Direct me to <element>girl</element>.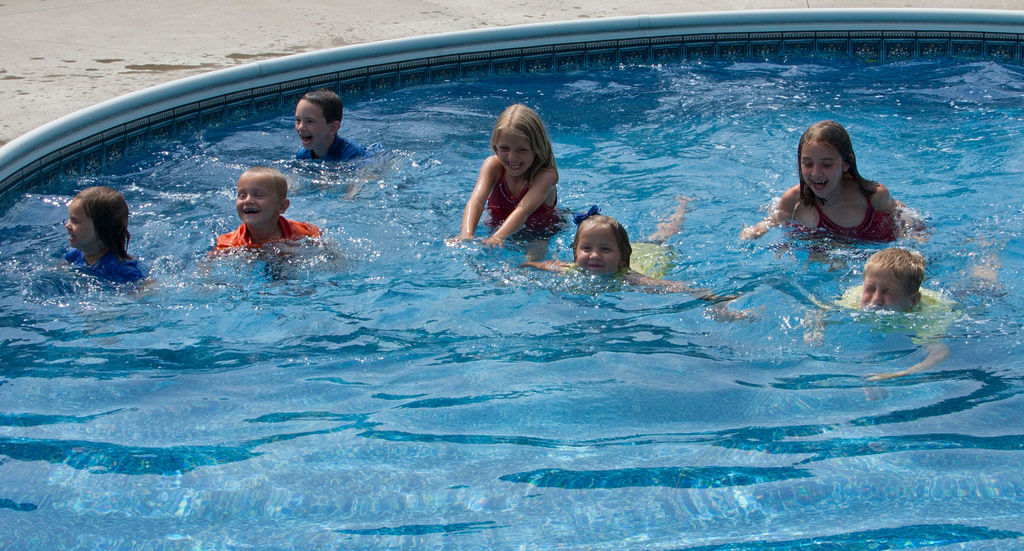
Direction: detection(456, 101, 573, 247).
